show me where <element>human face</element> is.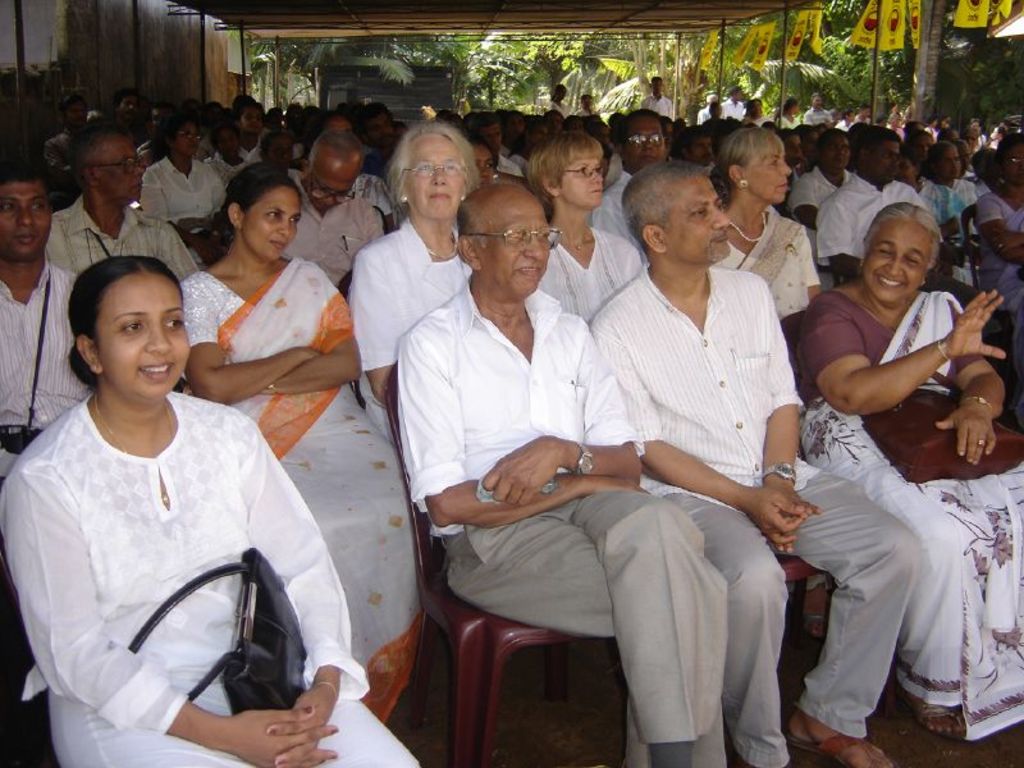
<element>human face</element> is at l=402, t=133, r=460, b=218.
